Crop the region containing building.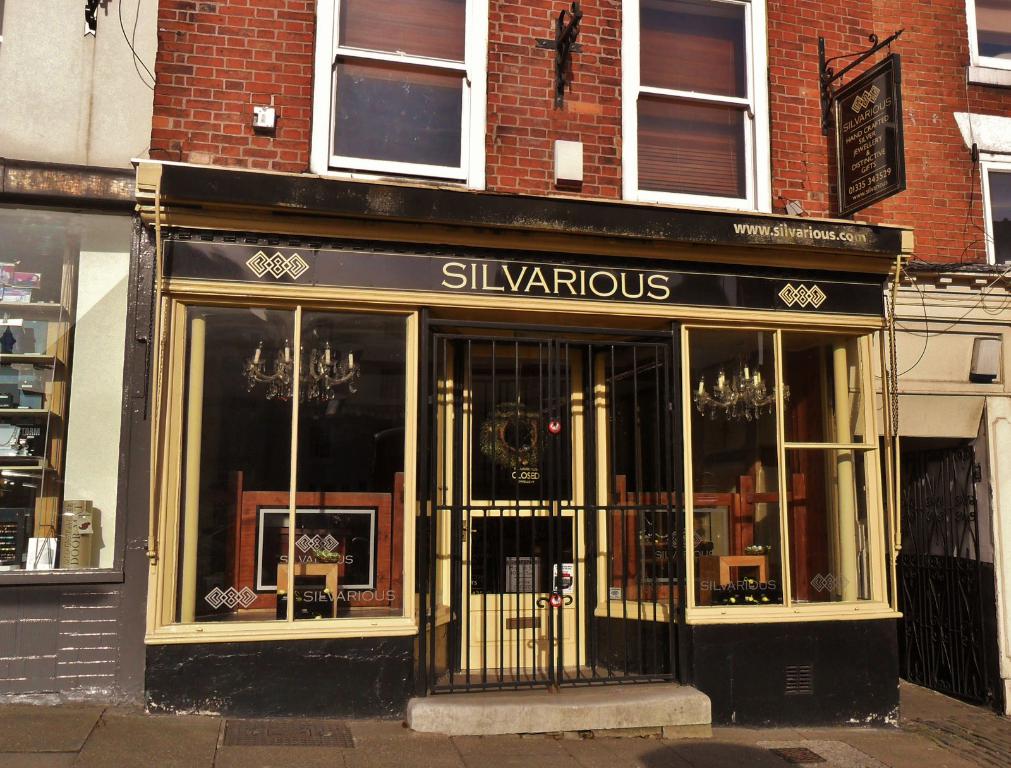
Crop region: {"left": 0, "top": 0, "right": 152, "bottom": 703}.
